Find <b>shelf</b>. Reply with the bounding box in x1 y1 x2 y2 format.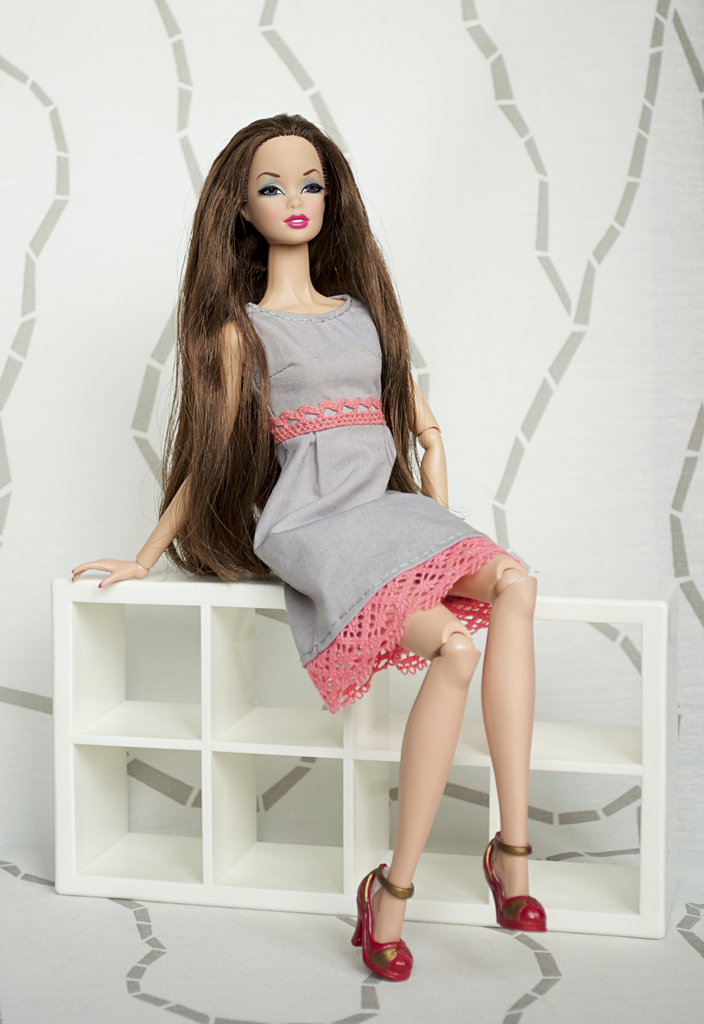
345 589 500 757.
